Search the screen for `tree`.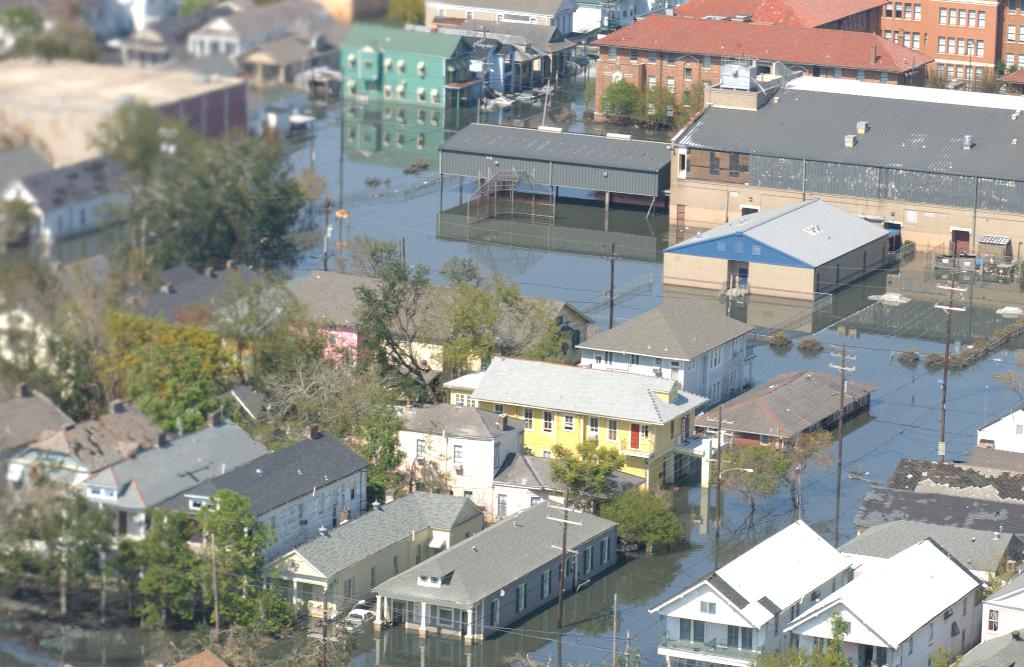
Found at select_region(161, 485, 291, 632).
